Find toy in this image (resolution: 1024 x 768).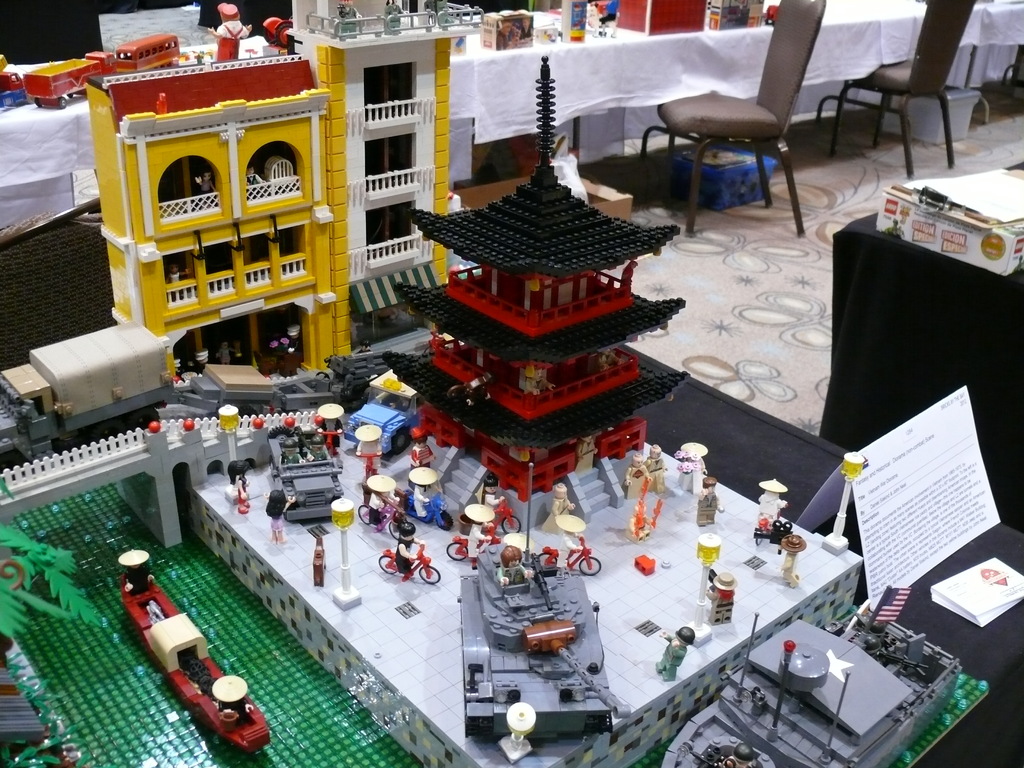
311/406/342/458.
